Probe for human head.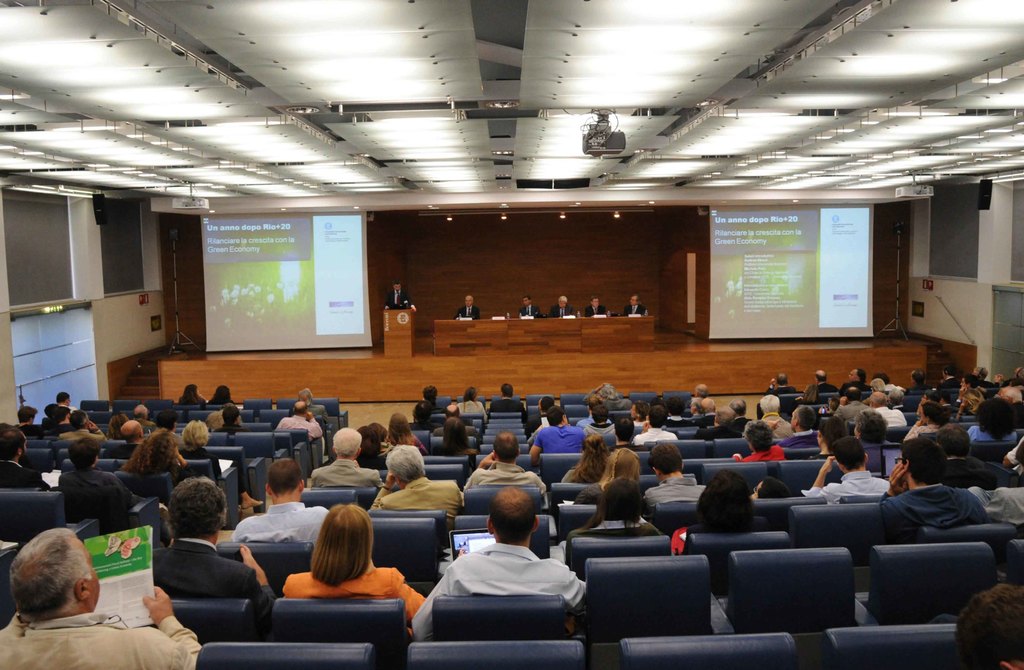
Probe result: (647,444,685,480).
